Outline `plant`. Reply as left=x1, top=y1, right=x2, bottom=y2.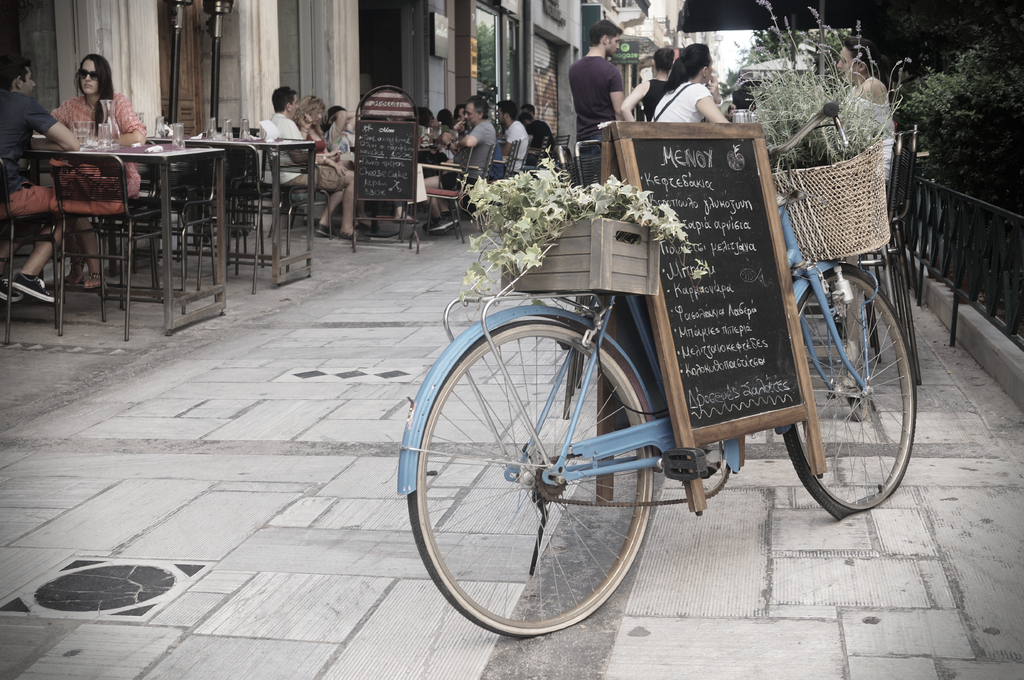
left=454, top=154, right=707, bottom=296.
